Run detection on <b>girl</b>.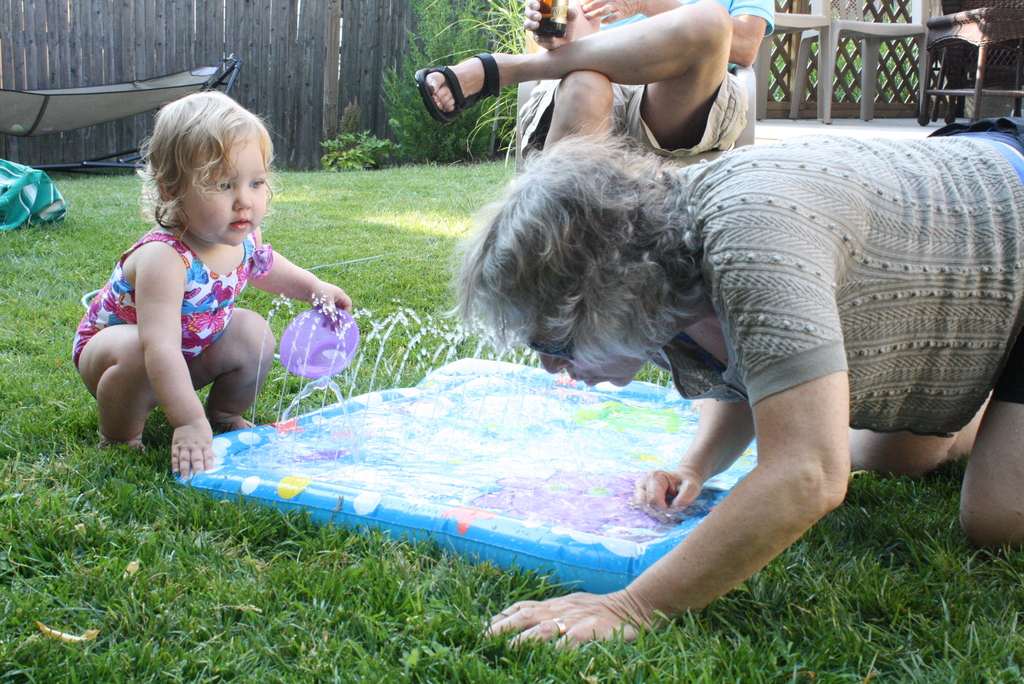
Result: crop(74, 83, 350, 486).
